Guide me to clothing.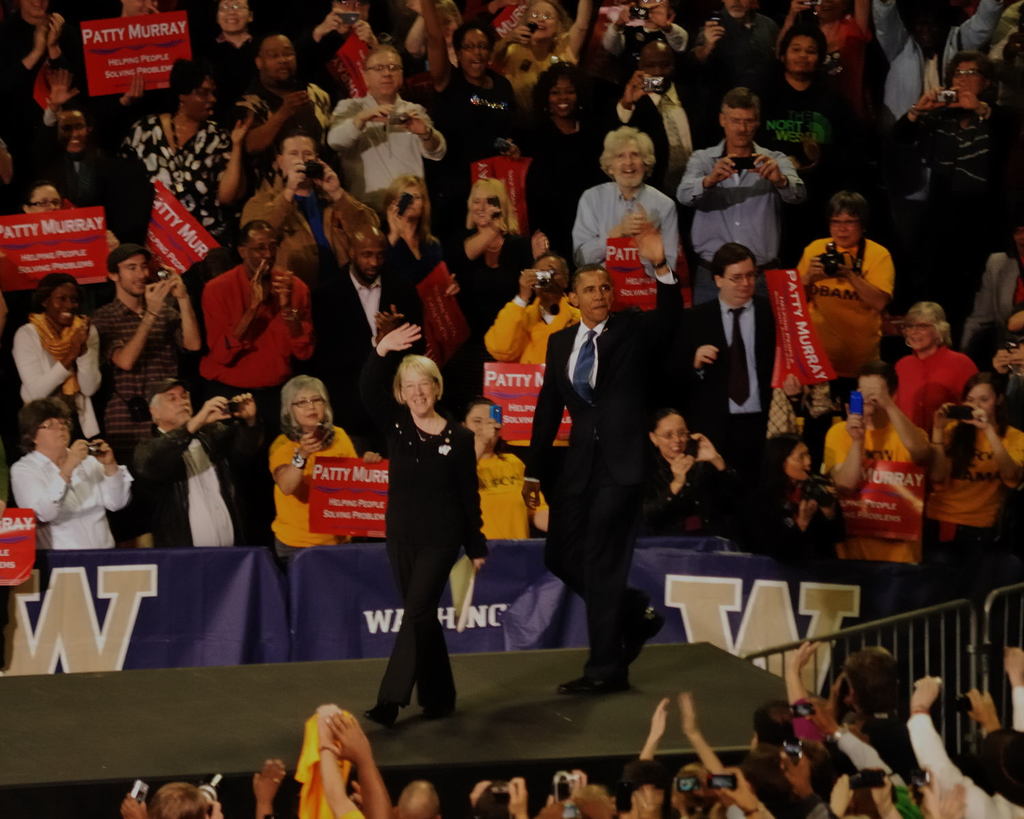
Guidance: (531,301,680,637).
